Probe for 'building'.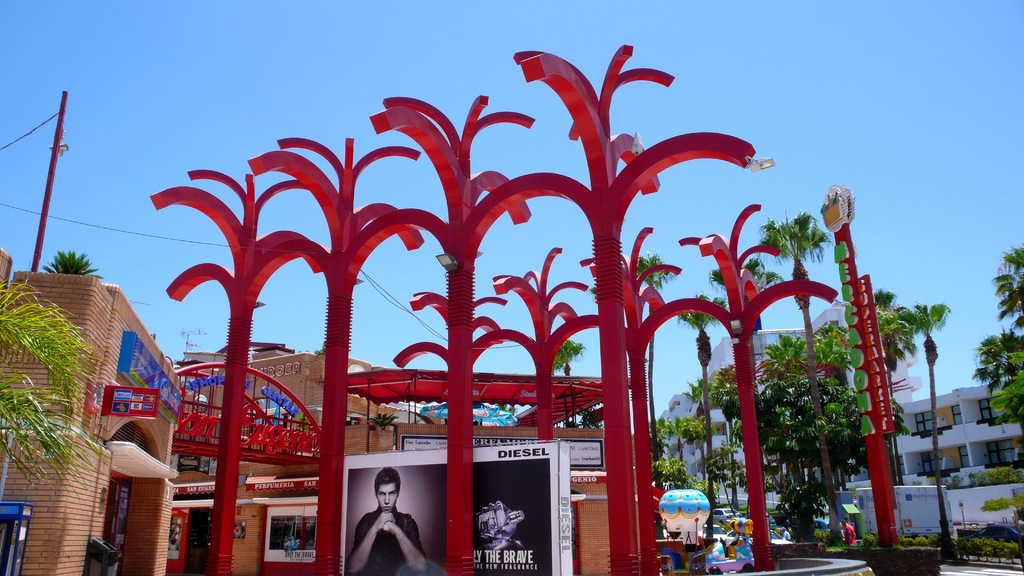
Probe result: bbox=(170, 339, 637, 575).
